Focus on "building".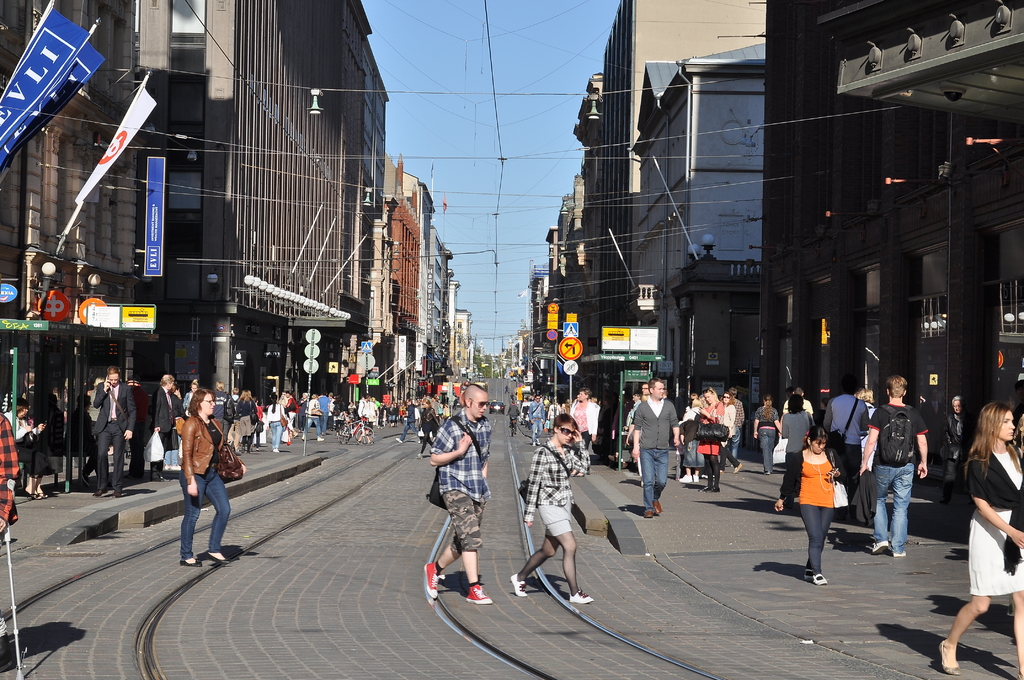
Focused at <bbox>386, 154, 426, 368</bbox>.
